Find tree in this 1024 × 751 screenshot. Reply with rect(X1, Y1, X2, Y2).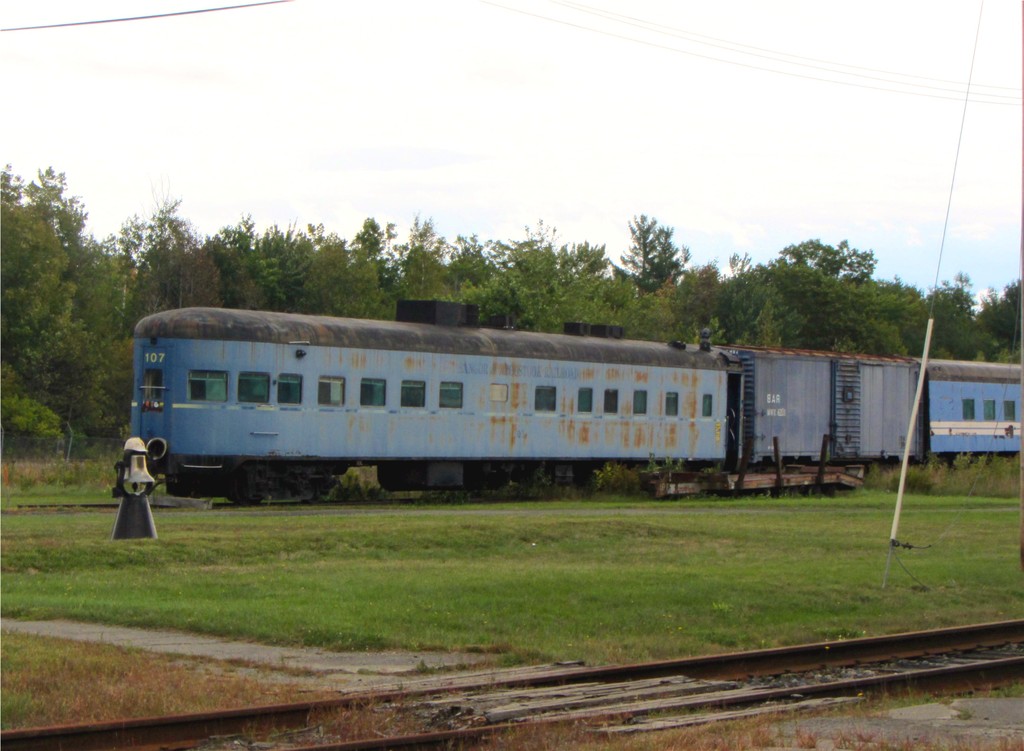
rect(115, 186, 227, 352).
